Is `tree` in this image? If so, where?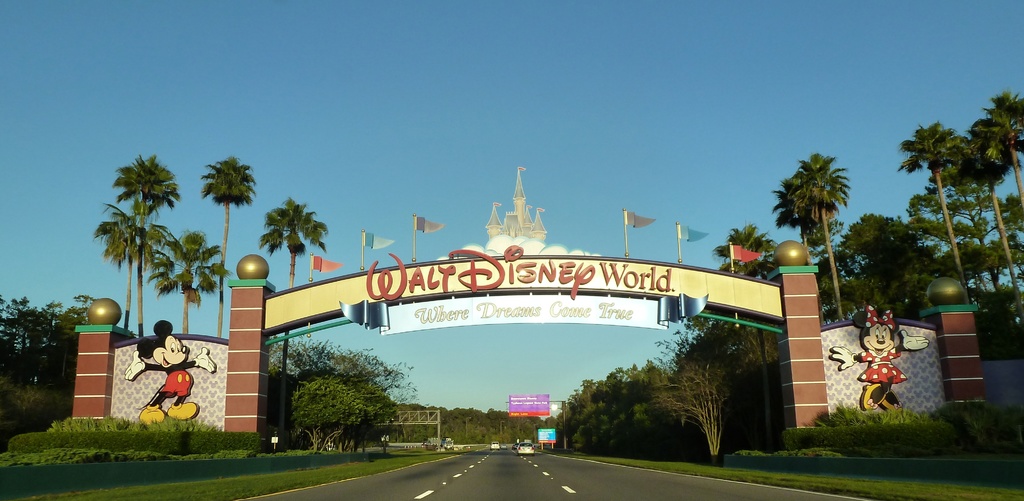
Yes, at x1=260, y1=201, x2=333, y2=293.
